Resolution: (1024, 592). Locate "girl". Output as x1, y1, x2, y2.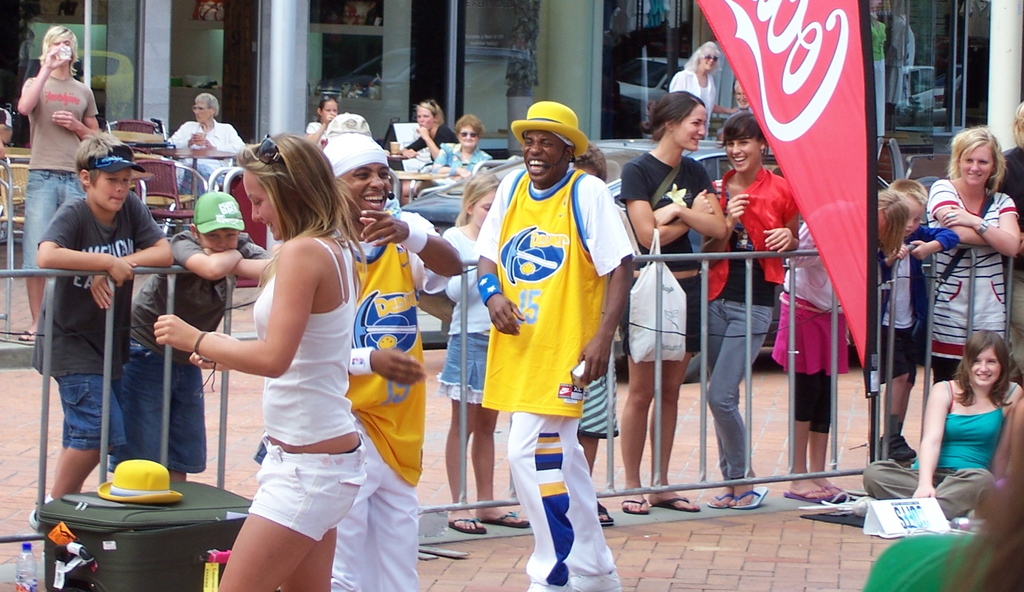
619, 92, 731, 512.
